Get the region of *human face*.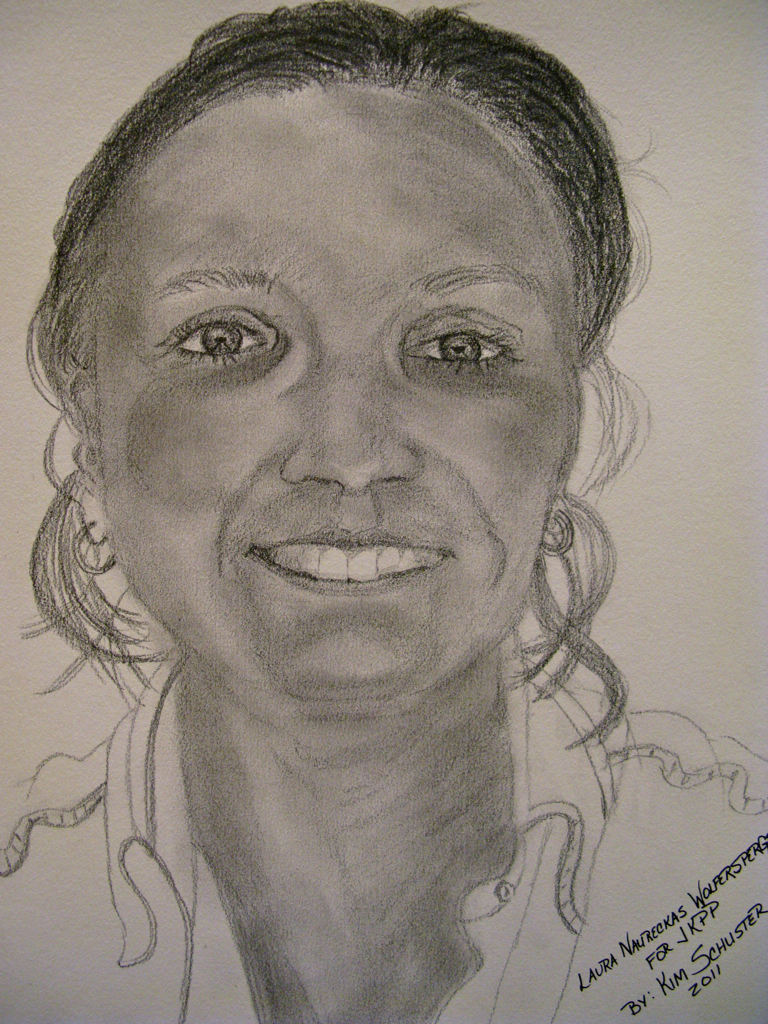
<region>92, 80, 580, 722</region>.
